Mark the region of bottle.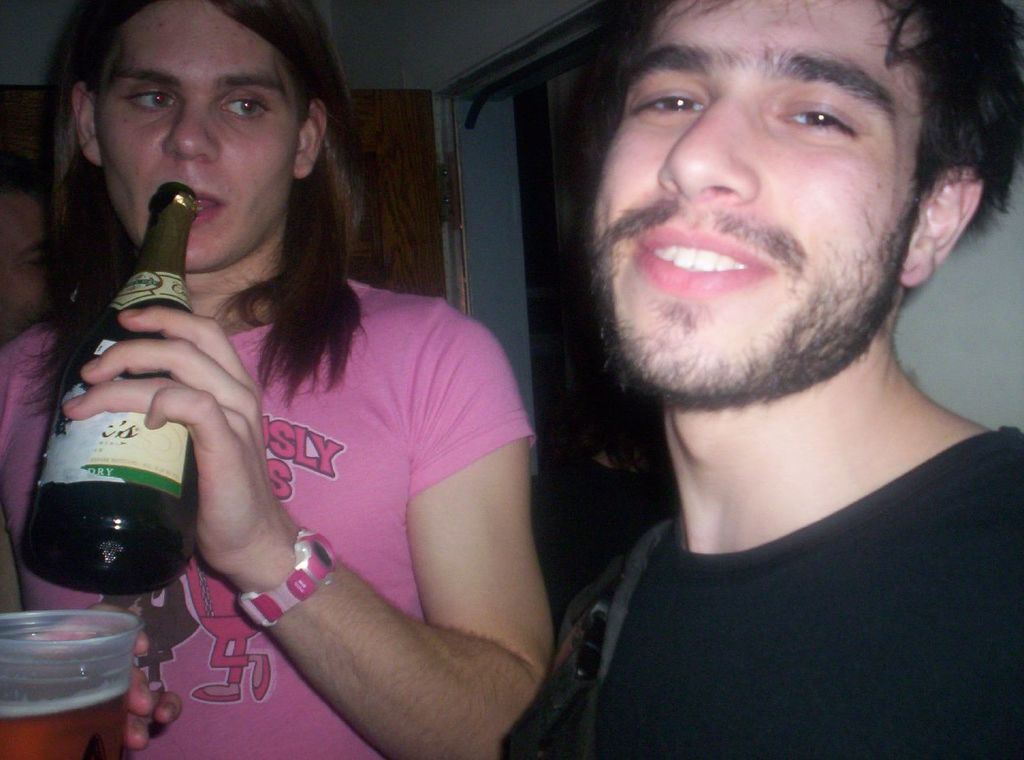
Region: (17,182,200,601).
